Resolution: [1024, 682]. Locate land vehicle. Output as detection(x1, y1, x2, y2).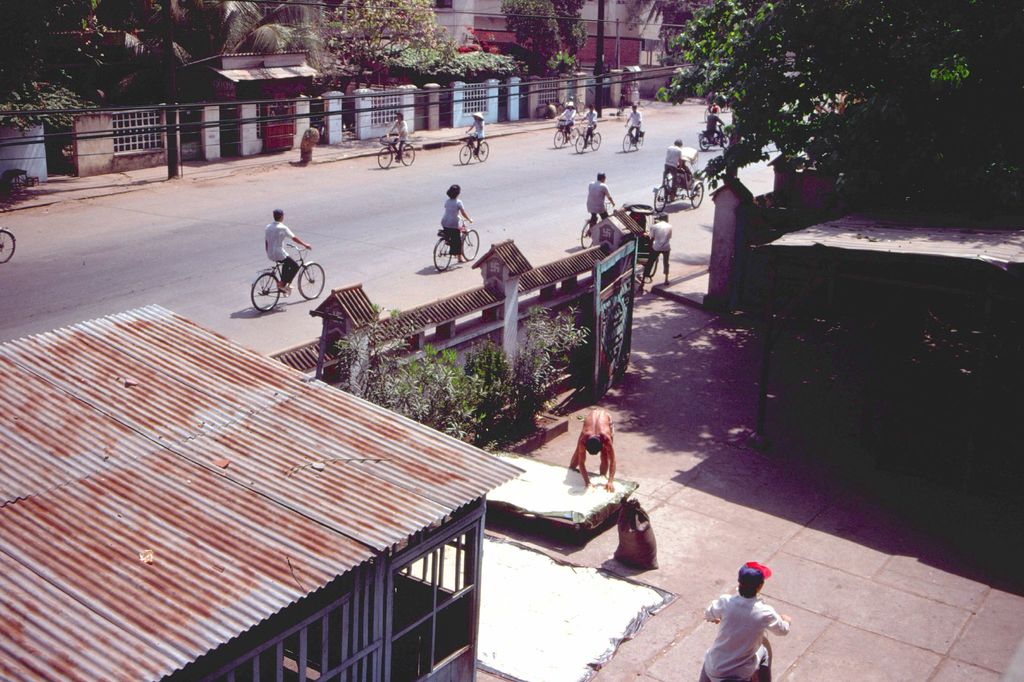
detection(457, 128, 489, 165).
